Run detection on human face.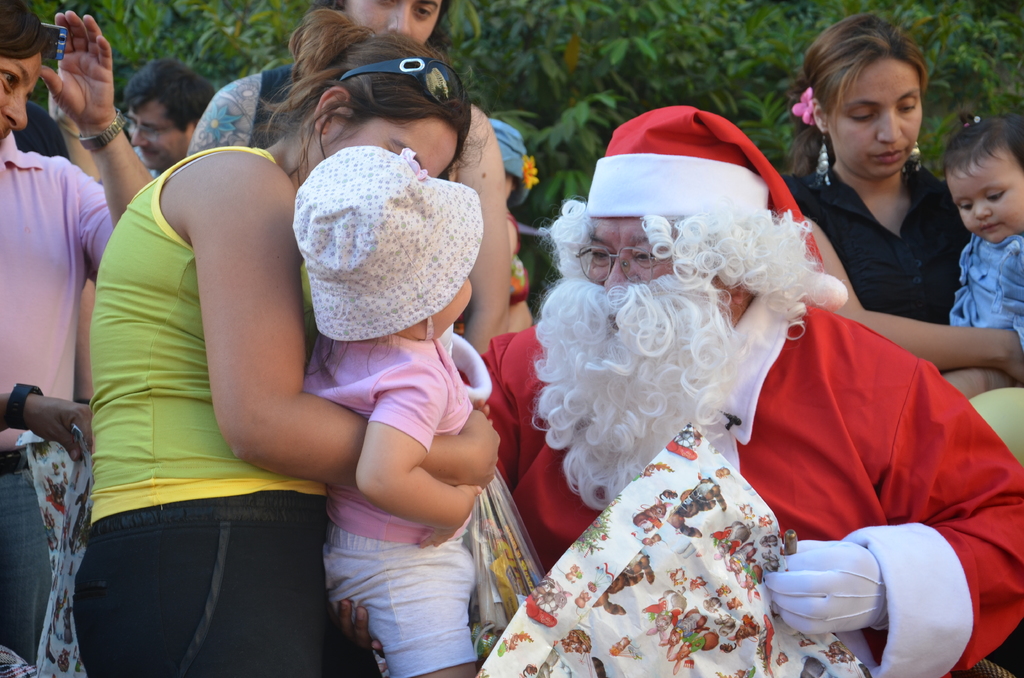
Result: 345, 1, 437, 44.
